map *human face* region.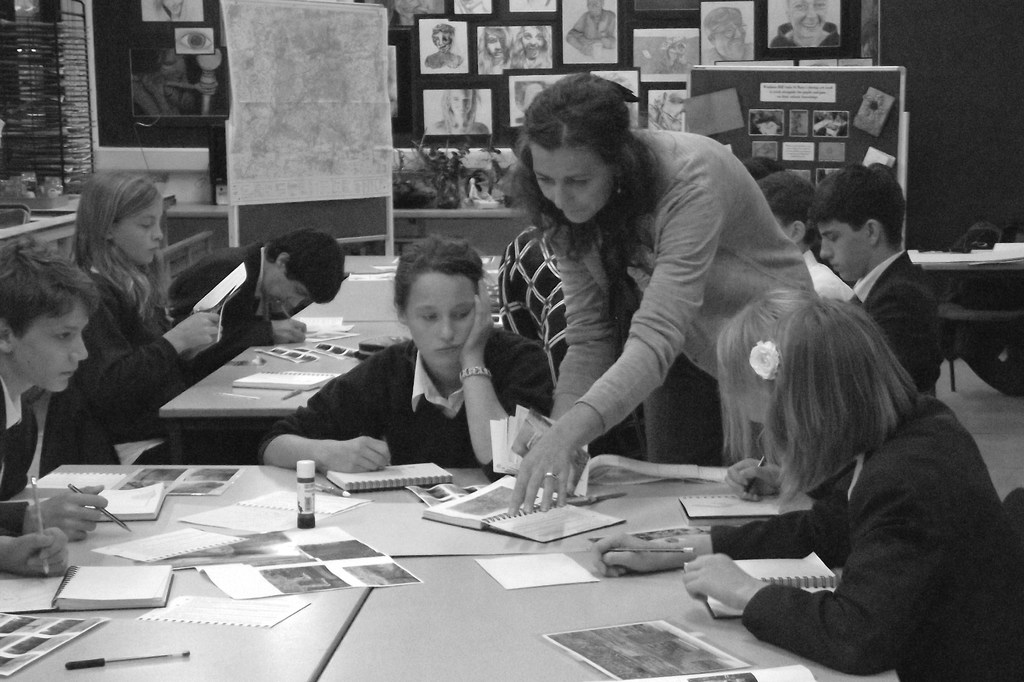
Mapped to region(817, 214, 871, 277).
